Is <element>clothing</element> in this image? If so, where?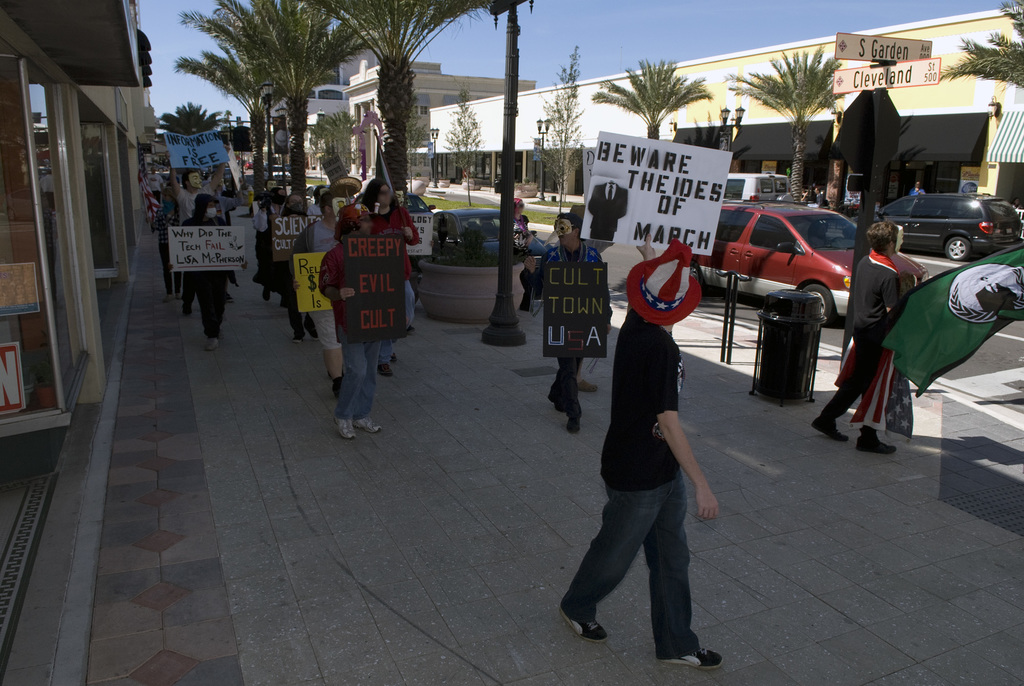
Yes, at {"left": 558, "top": 310, "right": 698, "bottom": 655}.
